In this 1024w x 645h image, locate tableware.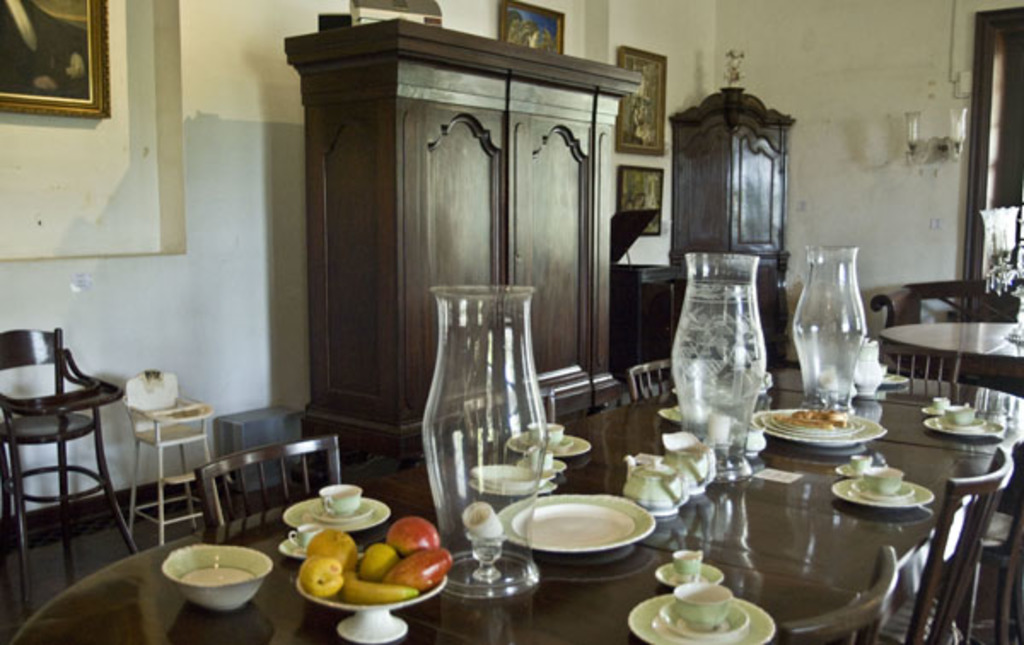
Bounding box: <bbox>649, 401, 725, 427</bbox>.
